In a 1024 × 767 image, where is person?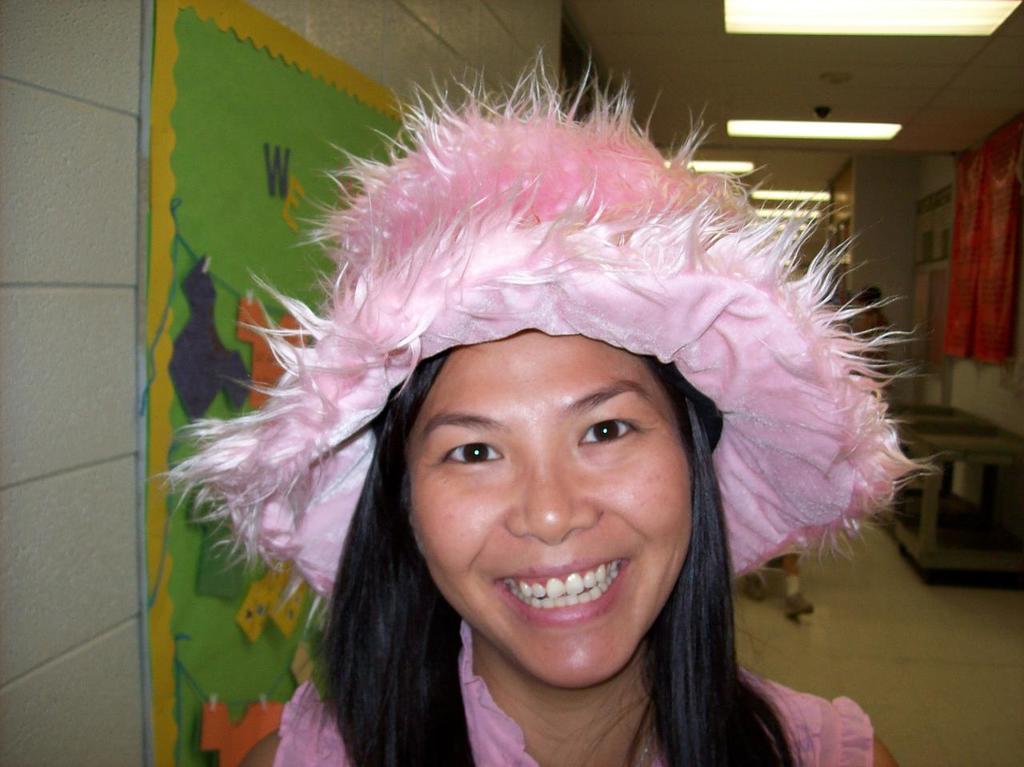
rect(170, 118, 945, 766).
